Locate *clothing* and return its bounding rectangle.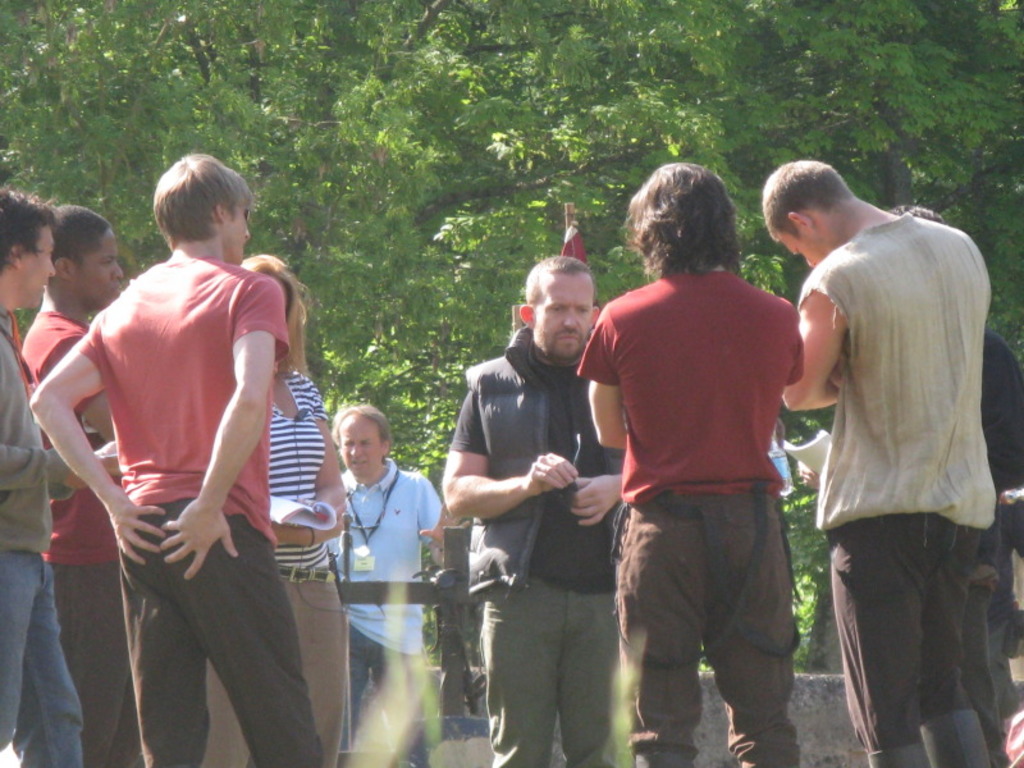
x1=77, y1=262, x2=296, y2=765.
